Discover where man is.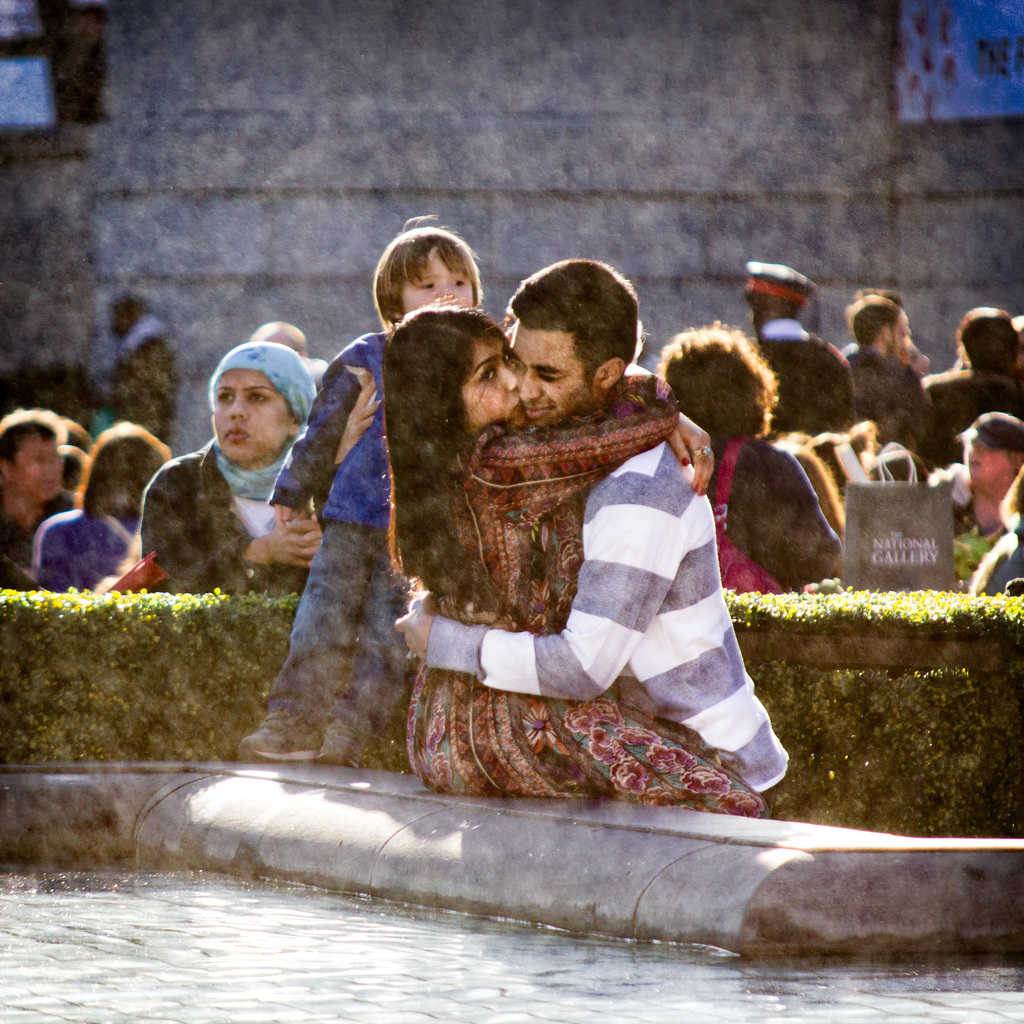
Discovered at bbox=(840, 294, 939, 471).
